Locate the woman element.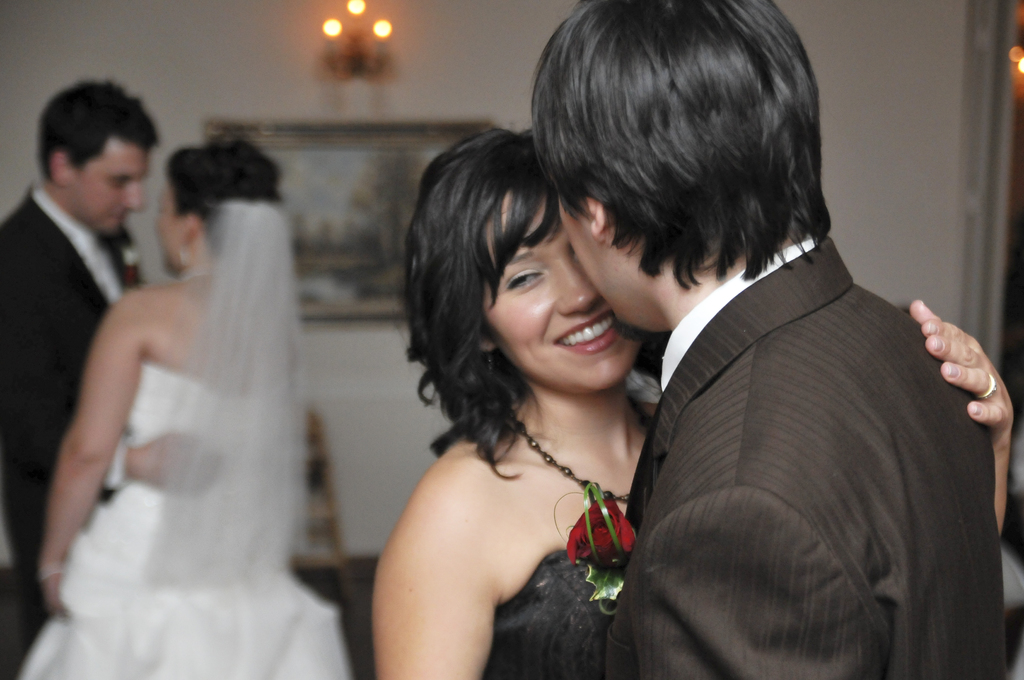
Element bbox: 373:126:1013:679.
